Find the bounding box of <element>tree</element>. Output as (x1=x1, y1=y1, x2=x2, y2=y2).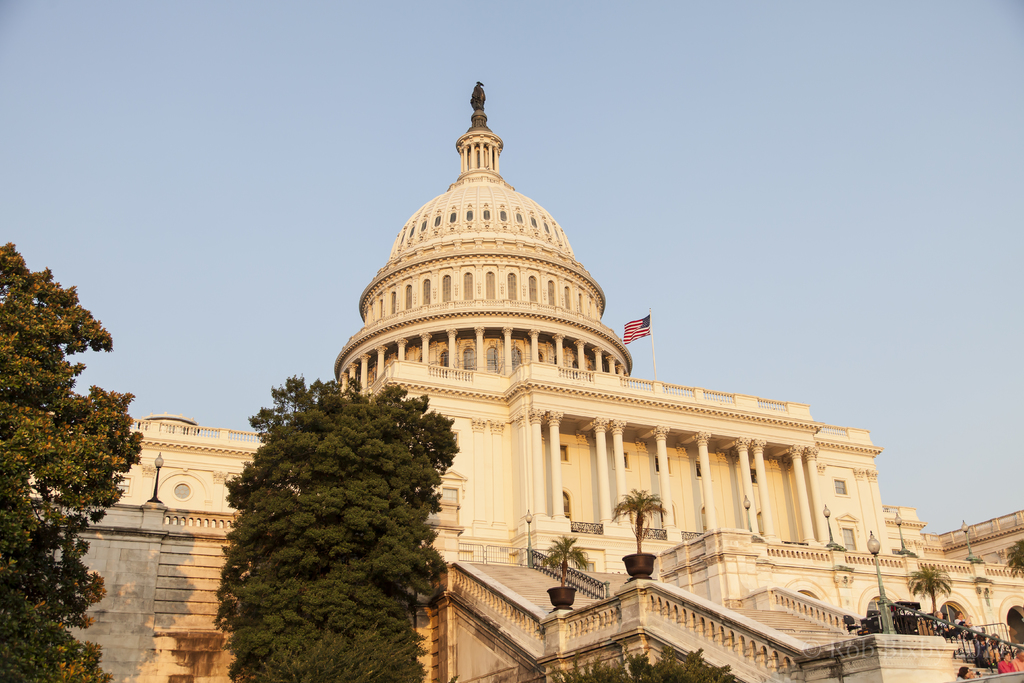
(x1=11, y1=247, x2=129, y2=609).
